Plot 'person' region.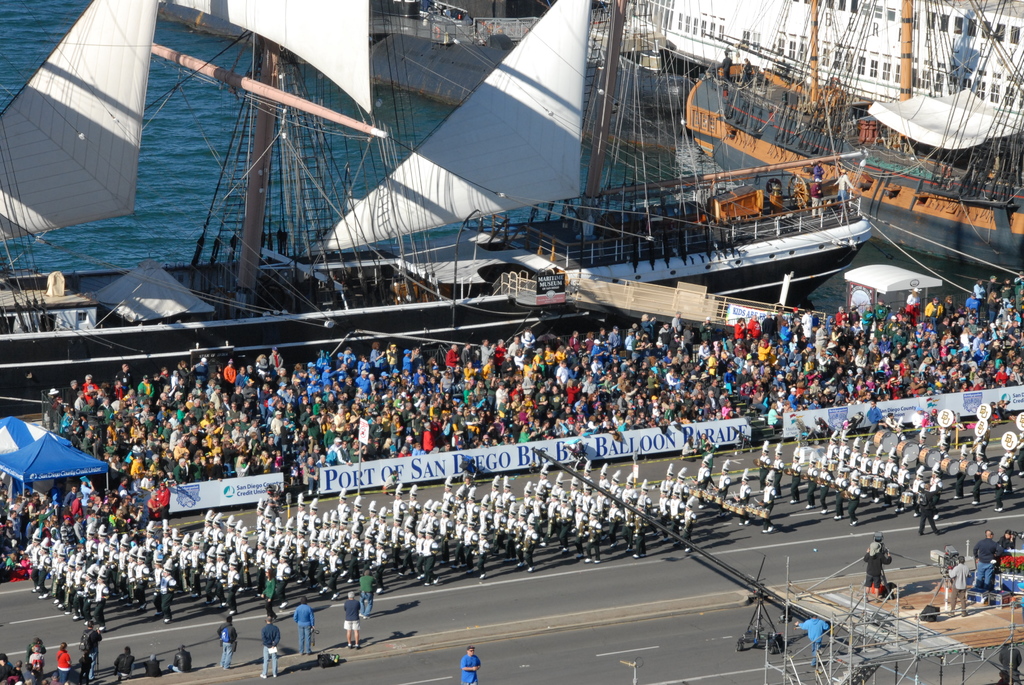
Plotted at 796/611/833/672.
